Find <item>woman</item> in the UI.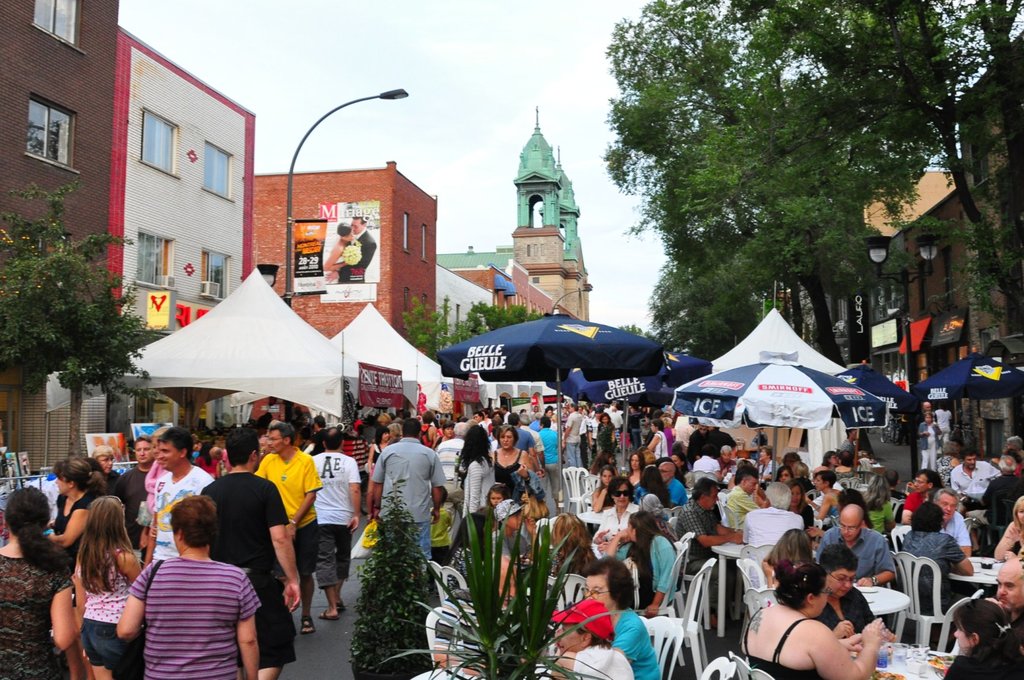
UI element at BBox(788, 477, 815, 528).
